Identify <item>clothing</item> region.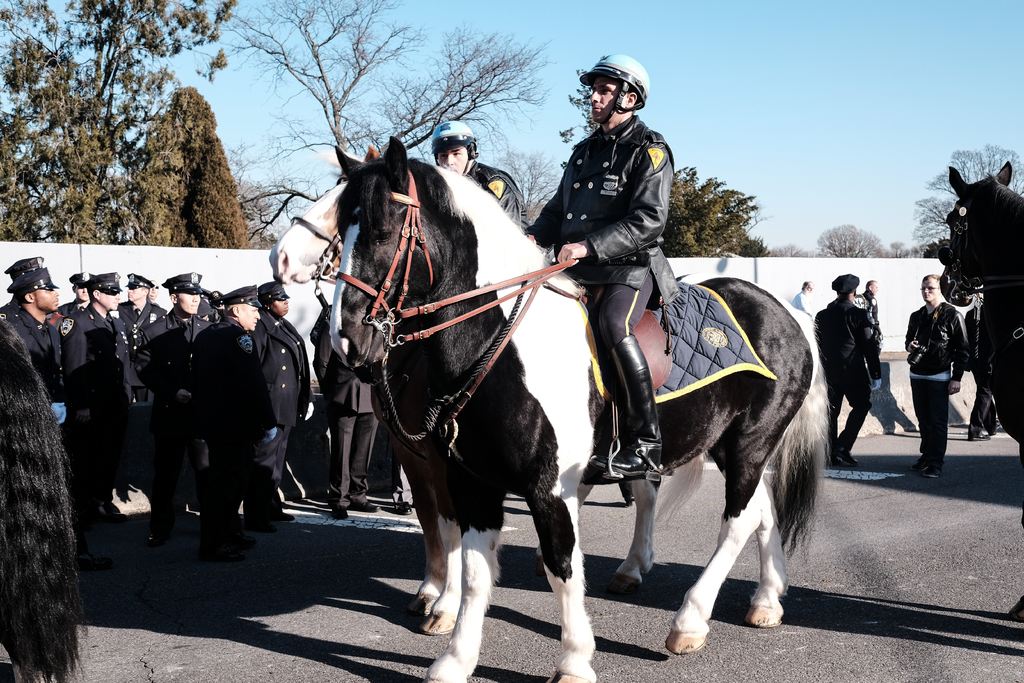
Region: 465,163,528,238.
